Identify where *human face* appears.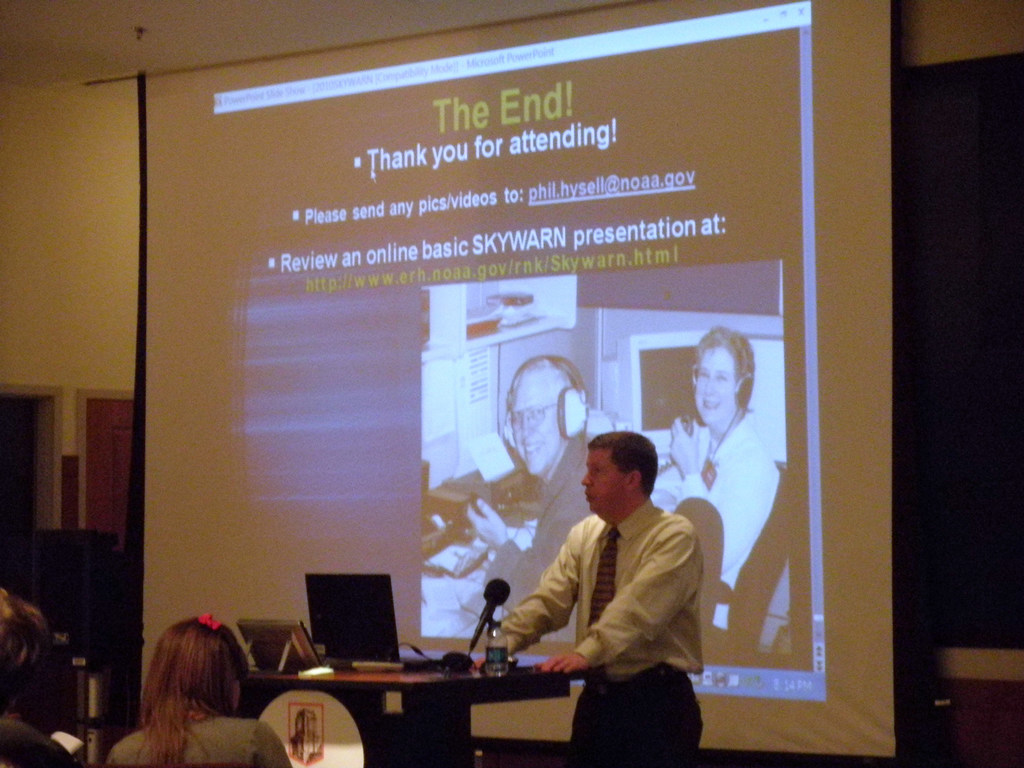
Appears at [x1=585, y1=446, x2=625, y2=509].
